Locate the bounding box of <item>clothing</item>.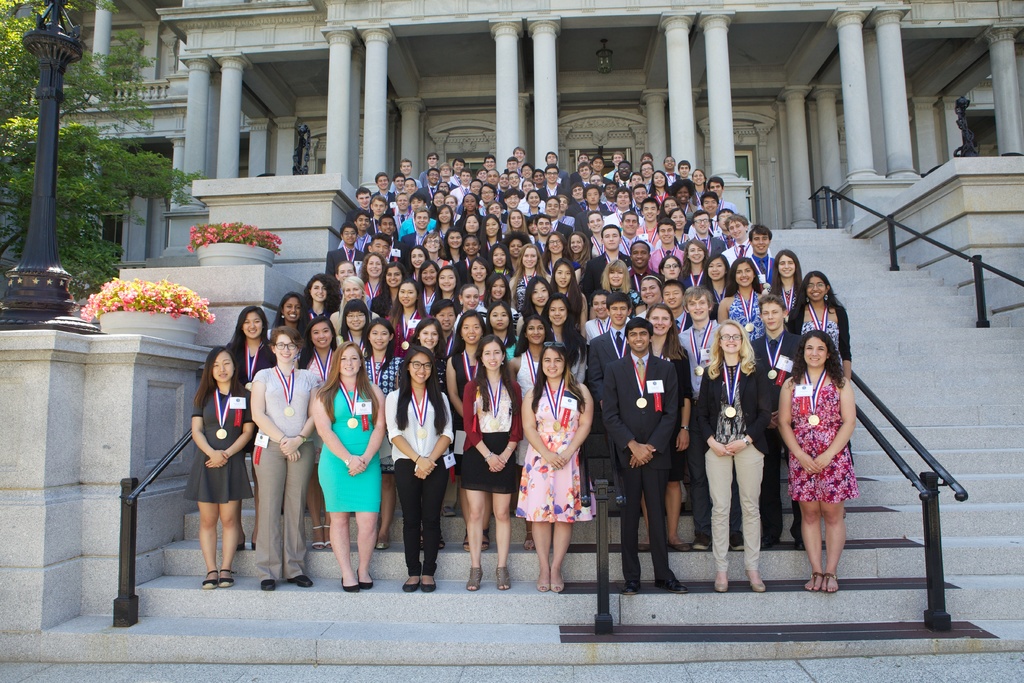
Bounding box: select_region(582, 250, 619, 297).
